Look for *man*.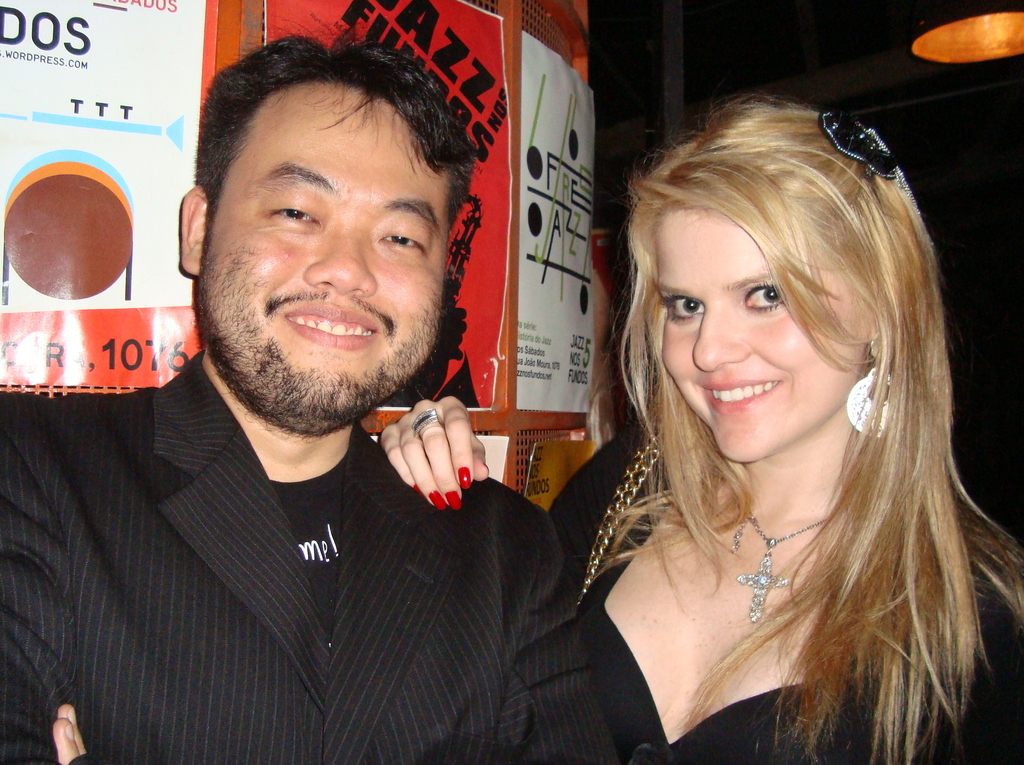
Found: <region>40, 42, 636, 741</region>.
